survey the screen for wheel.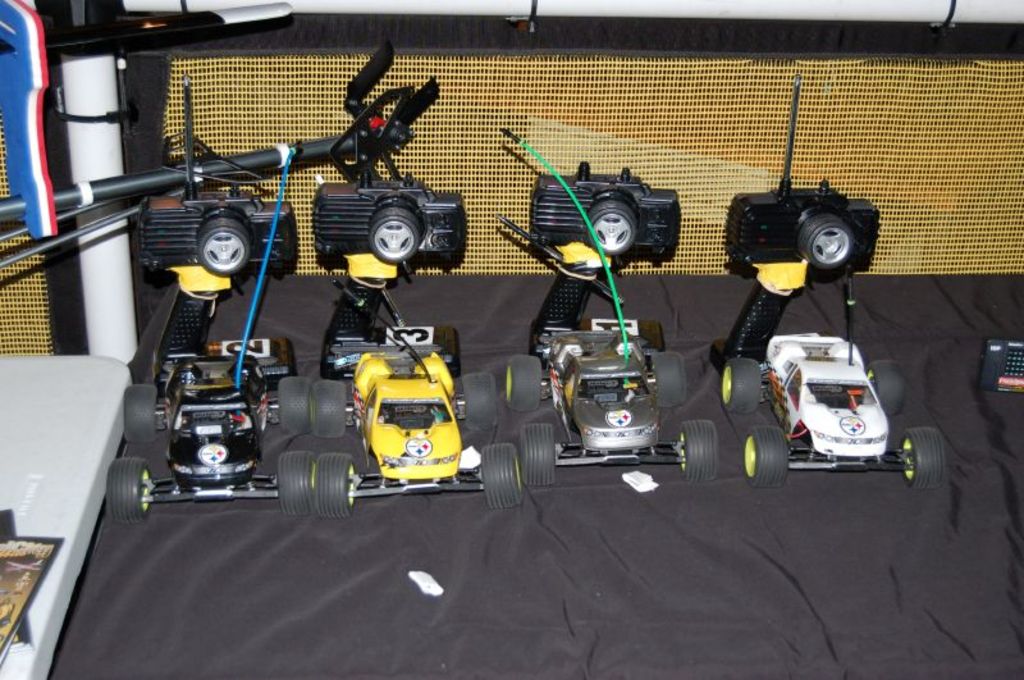
Survey found: 100, 456, 161, 517.
